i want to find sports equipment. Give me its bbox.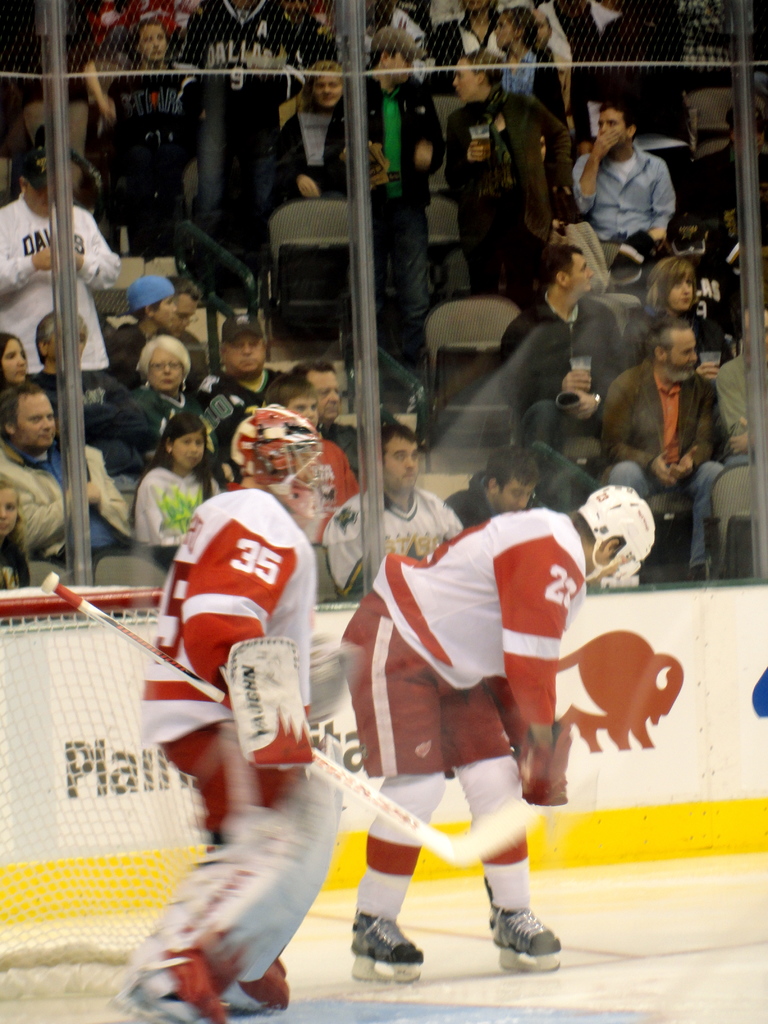
479,903,565,980.
